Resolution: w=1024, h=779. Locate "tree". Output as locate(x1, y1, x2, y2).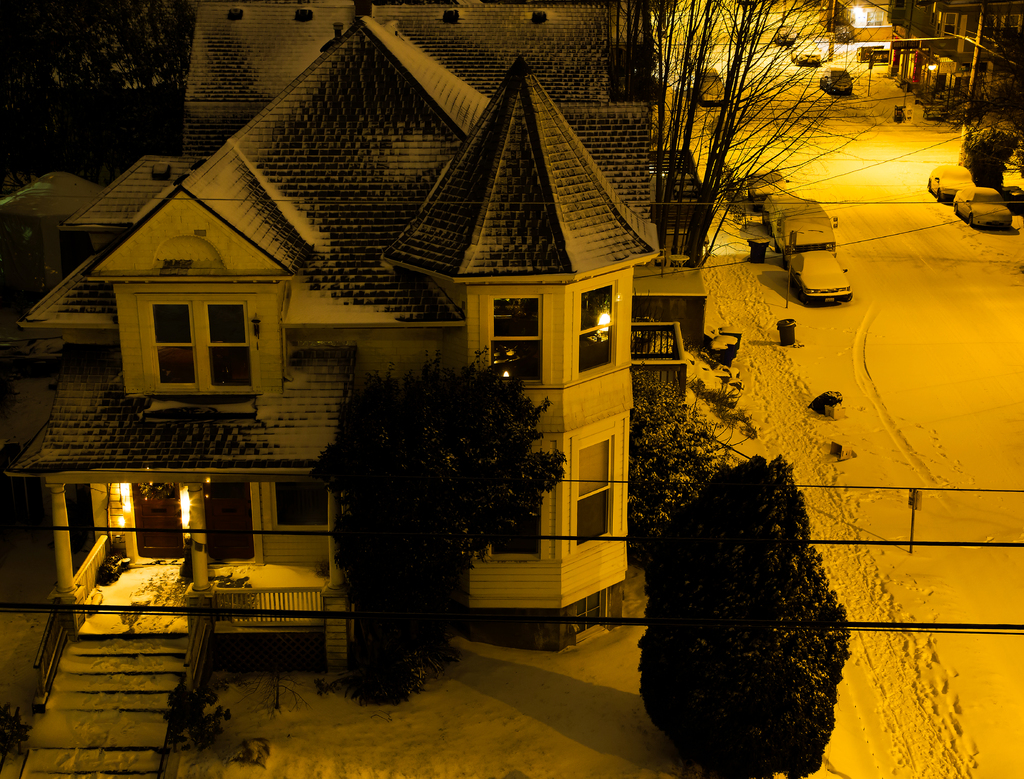
locate(649, 459, 866, 775).
